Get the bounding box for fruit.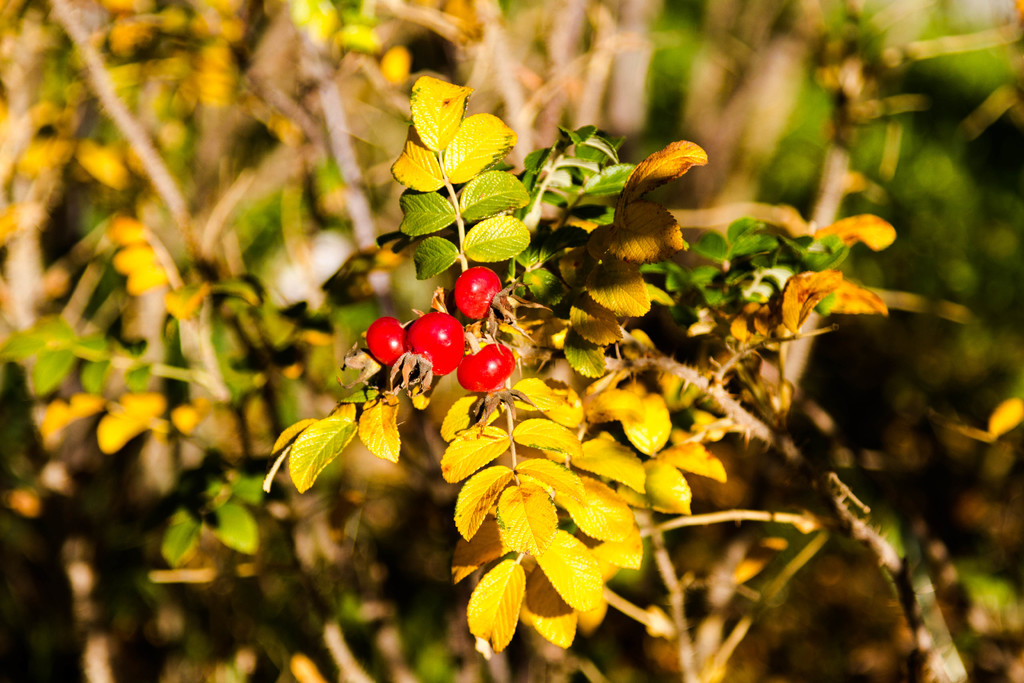
(left=452, top=342, right=518, bottom=406).
